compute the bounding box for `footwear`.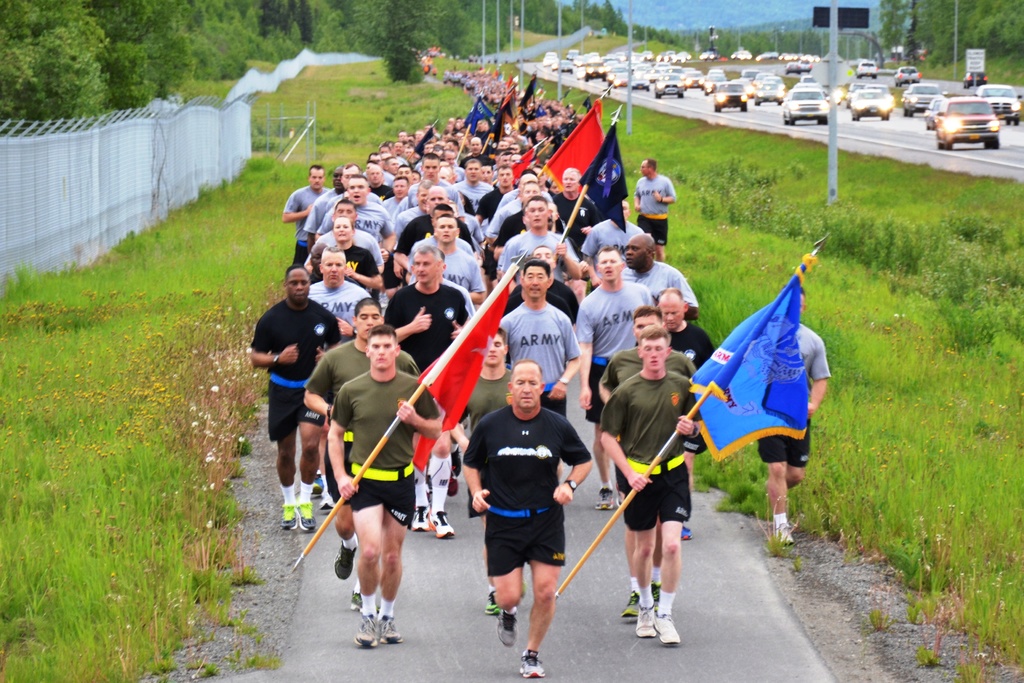
450, 463, 460, 498.
